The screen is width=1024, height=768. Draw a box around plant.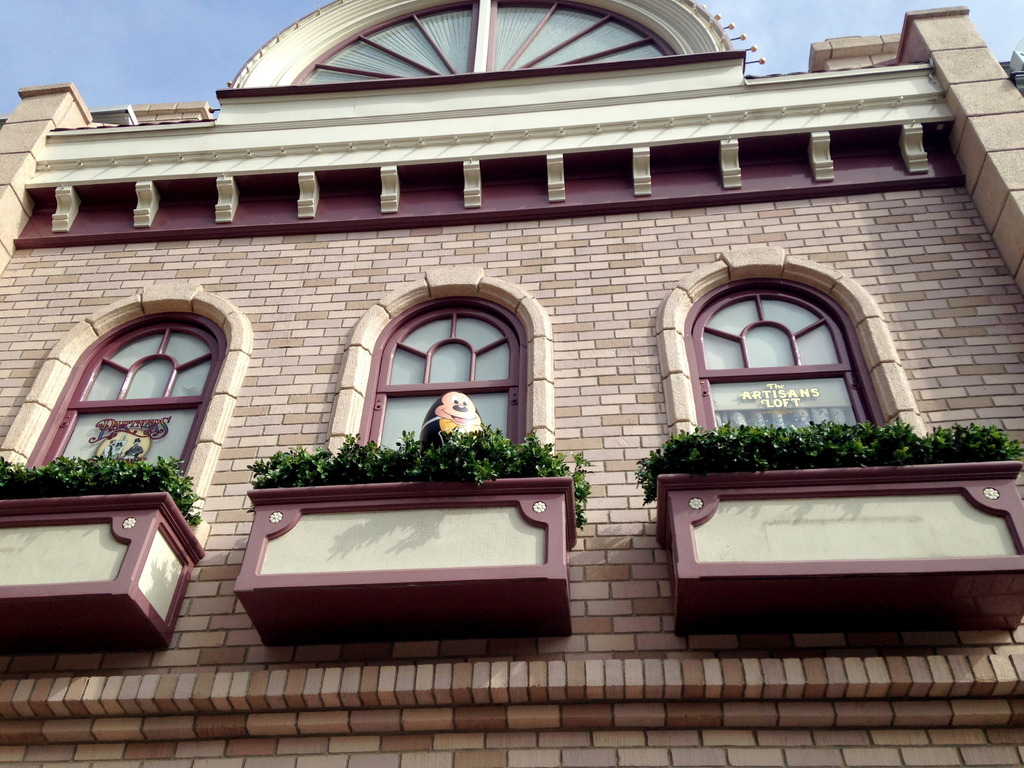
<bbox>629, 412, 1023, 513</bbox>.
